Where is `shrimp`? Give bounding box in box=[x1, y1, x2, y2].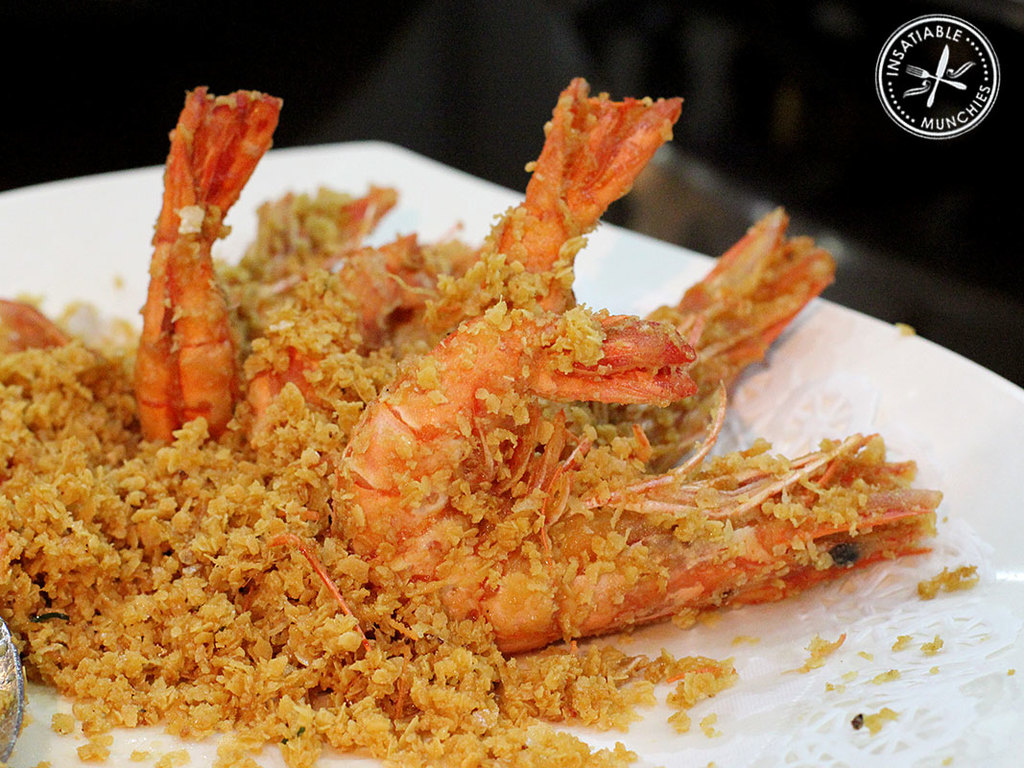
box=[623, 201, 838, 433].
